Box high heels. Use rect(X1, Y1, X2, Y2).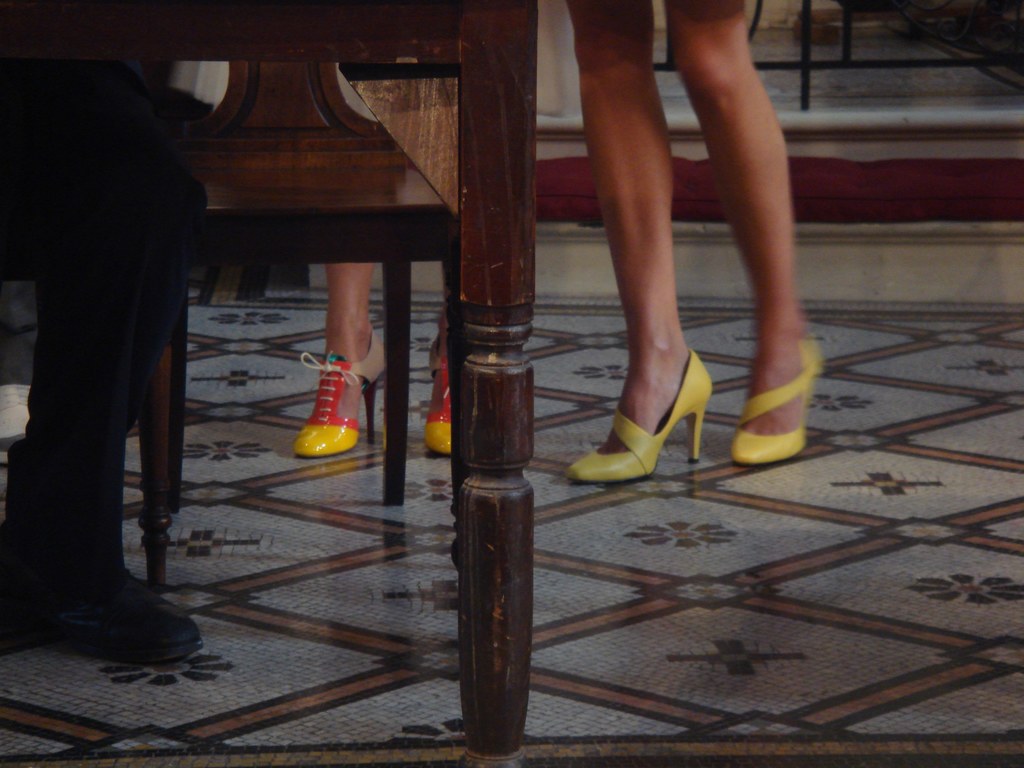
rect(426, 336, 454, 454).
